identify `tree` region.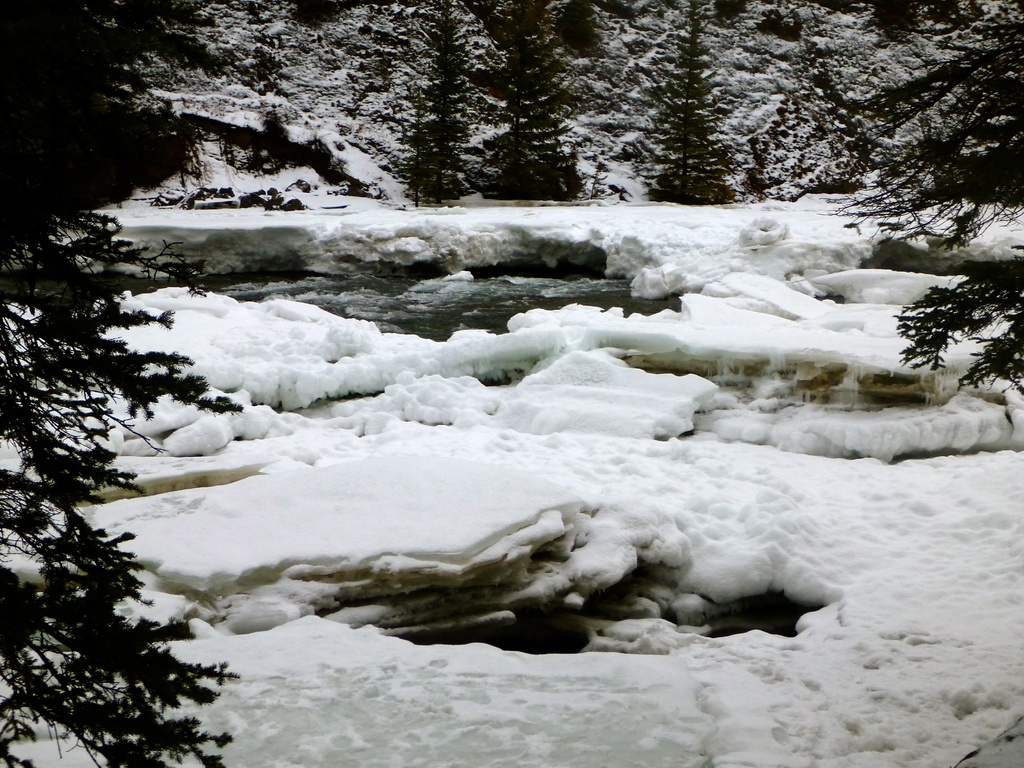
Region: [x1=0, y1=203, x2=245, y2=767].
